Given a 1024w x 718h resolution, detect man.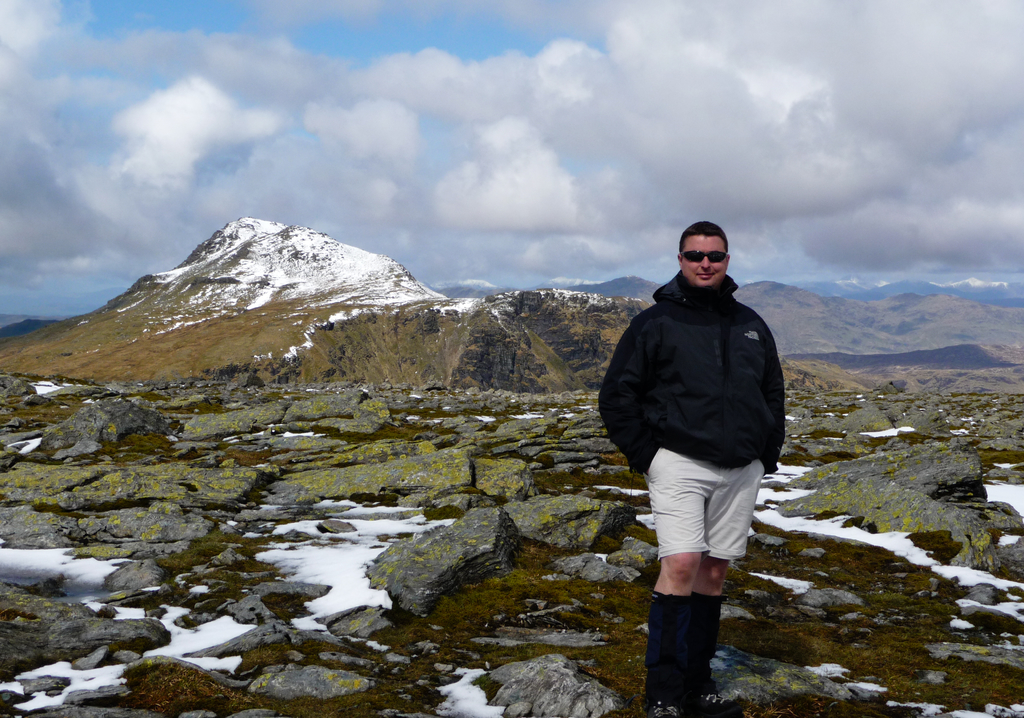
[596,224,787,717].
